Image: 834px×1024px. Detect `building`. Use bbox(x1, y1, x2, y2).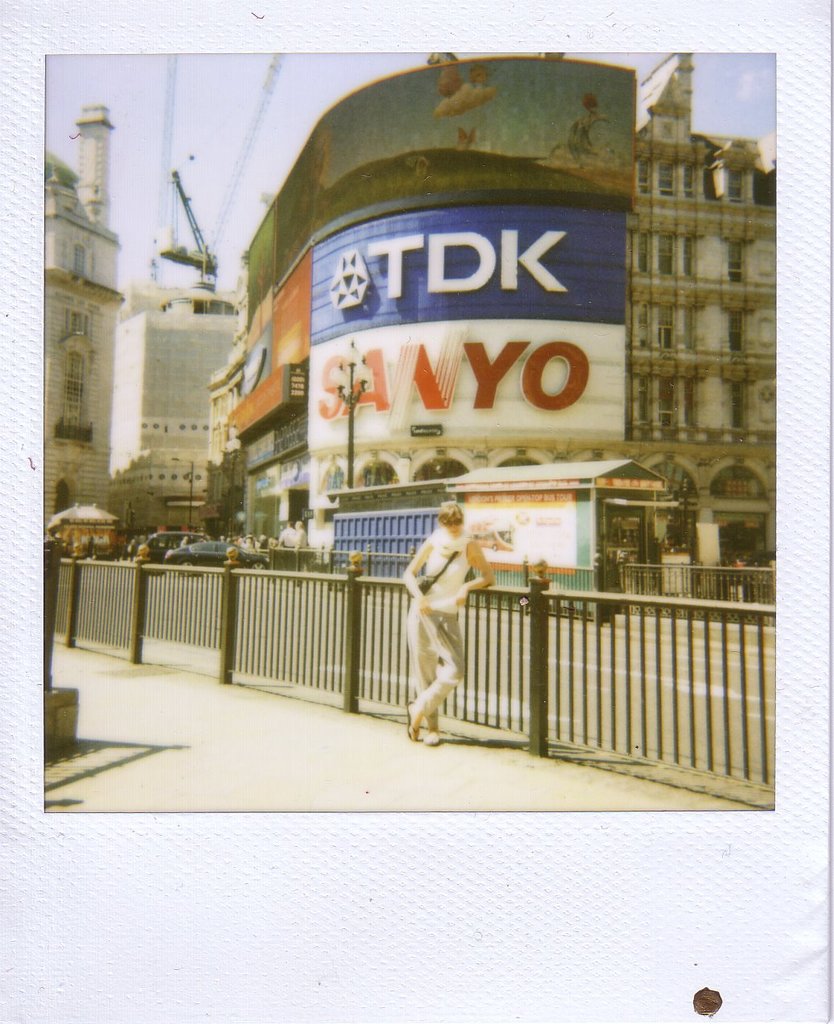
bbox(314, 55, 782, 619).
